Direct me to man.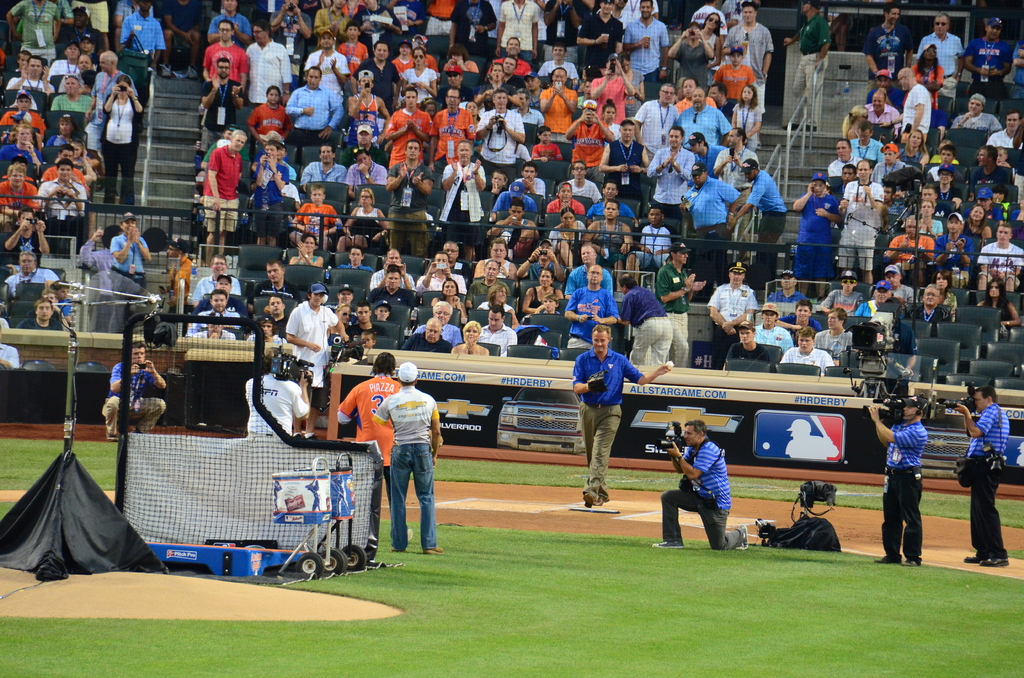
Direction: (left=587, top=177, right=637, bottom=222).
